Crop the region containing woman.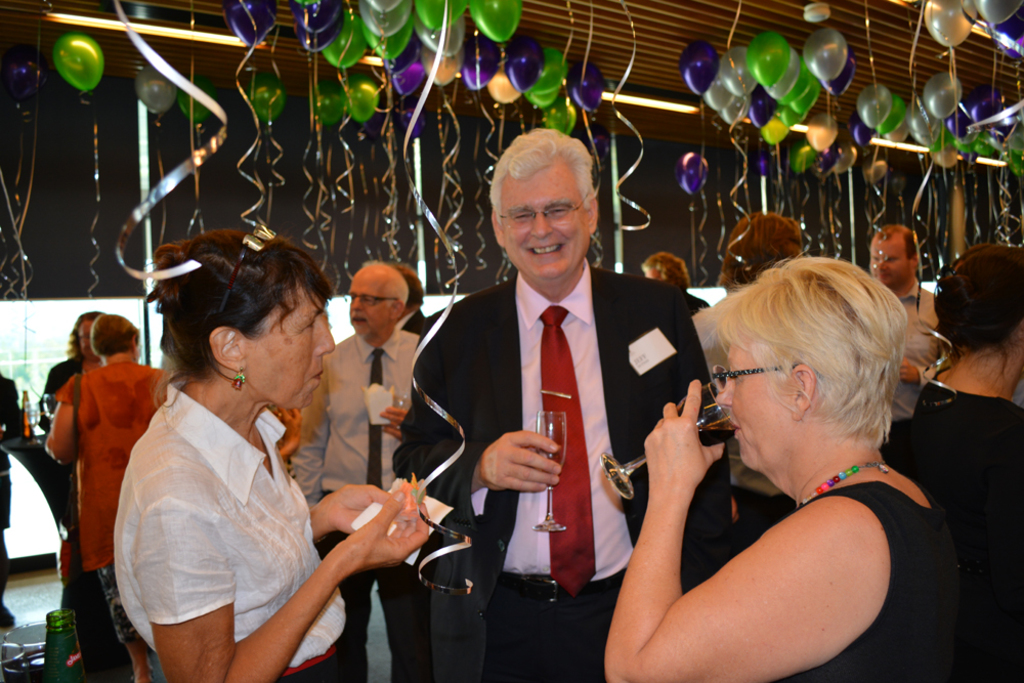
Crop region: box=[93, 237, 353, 678].
